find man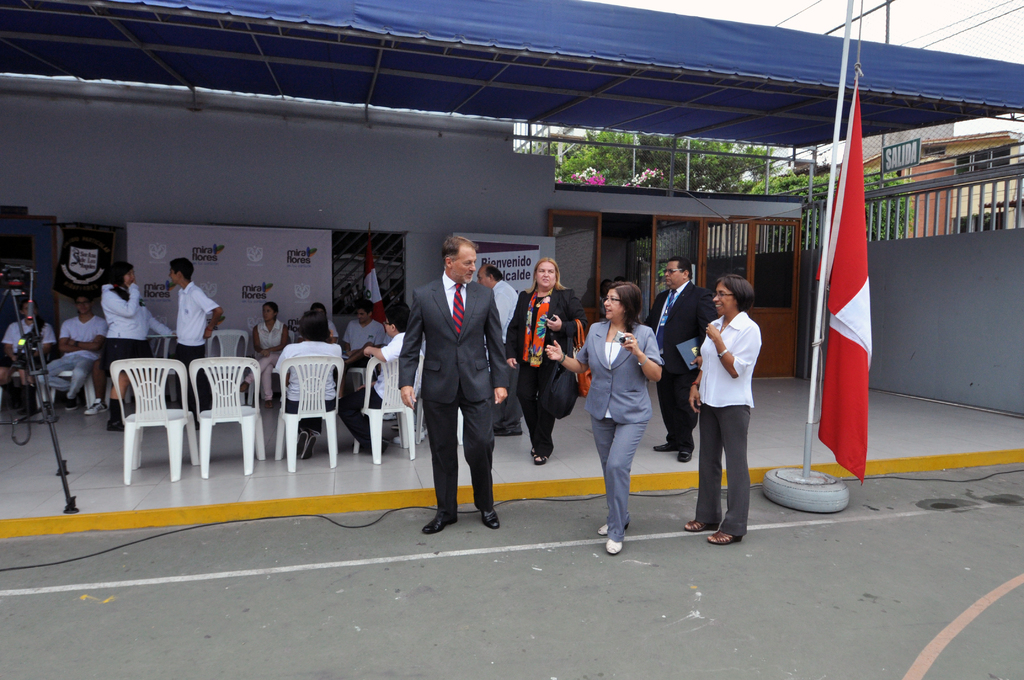
locate(473, 259, 520, 435)
